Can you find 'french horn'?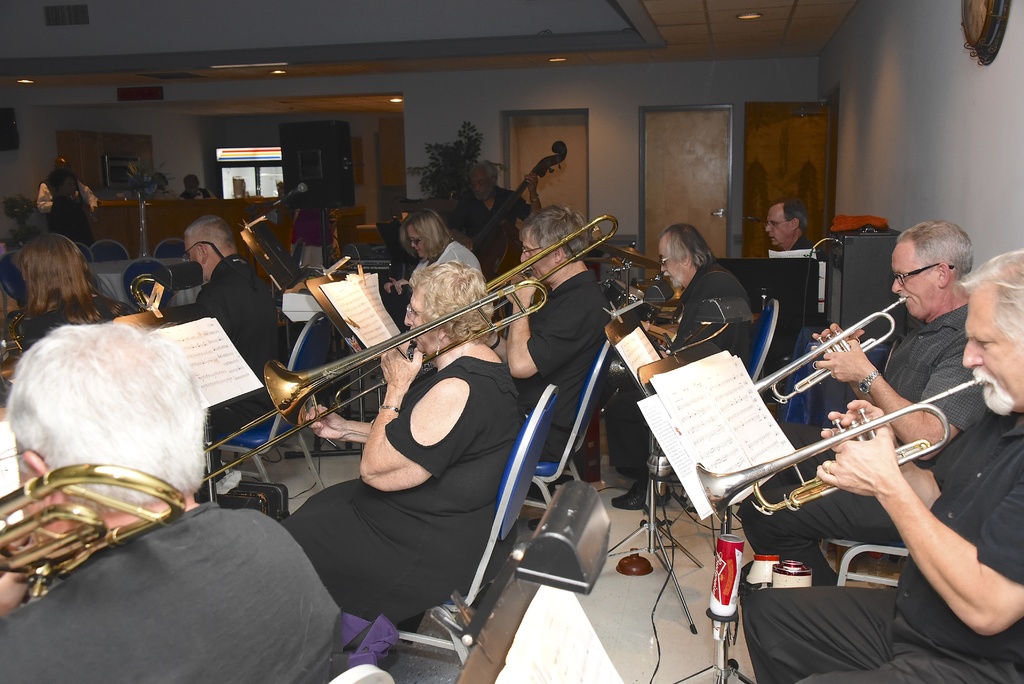
Yes, bounding box: <box>750,292,914,409</box>.
